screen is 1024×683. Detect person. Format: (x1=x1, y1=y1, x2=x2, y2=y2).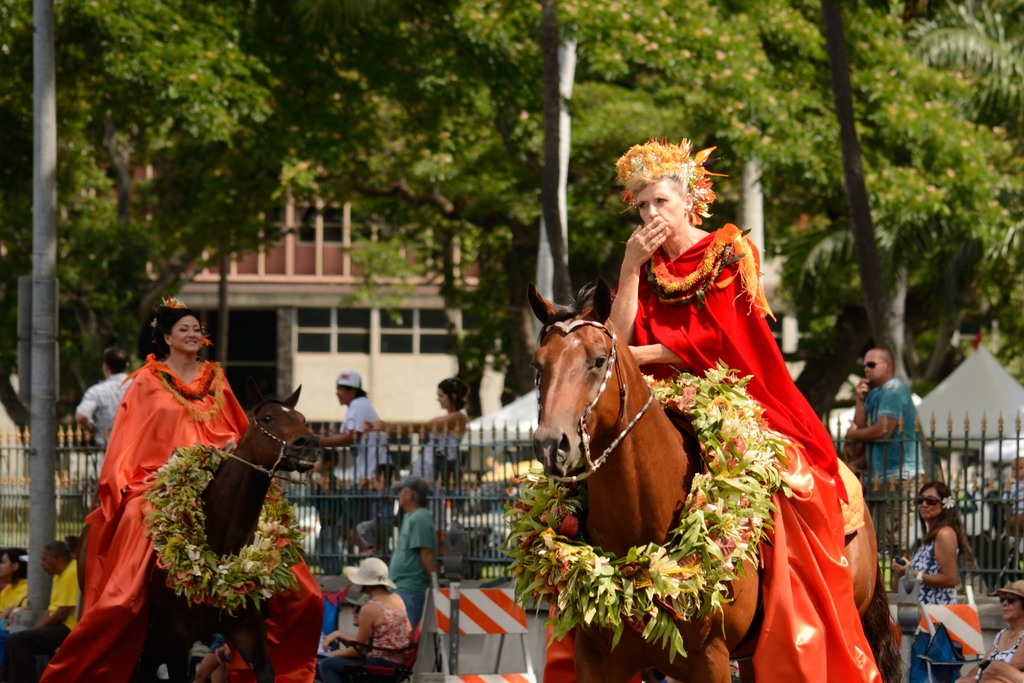
(x1=328, y1=558, x2=416, y2=682).
